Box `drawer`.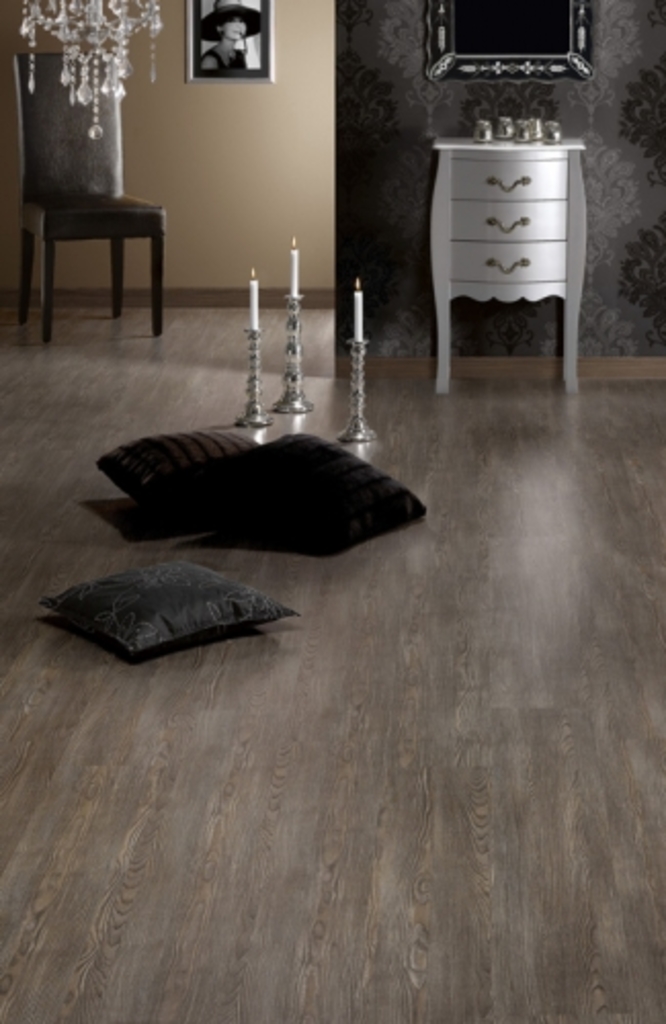
box(449, 199, 570, 240).
